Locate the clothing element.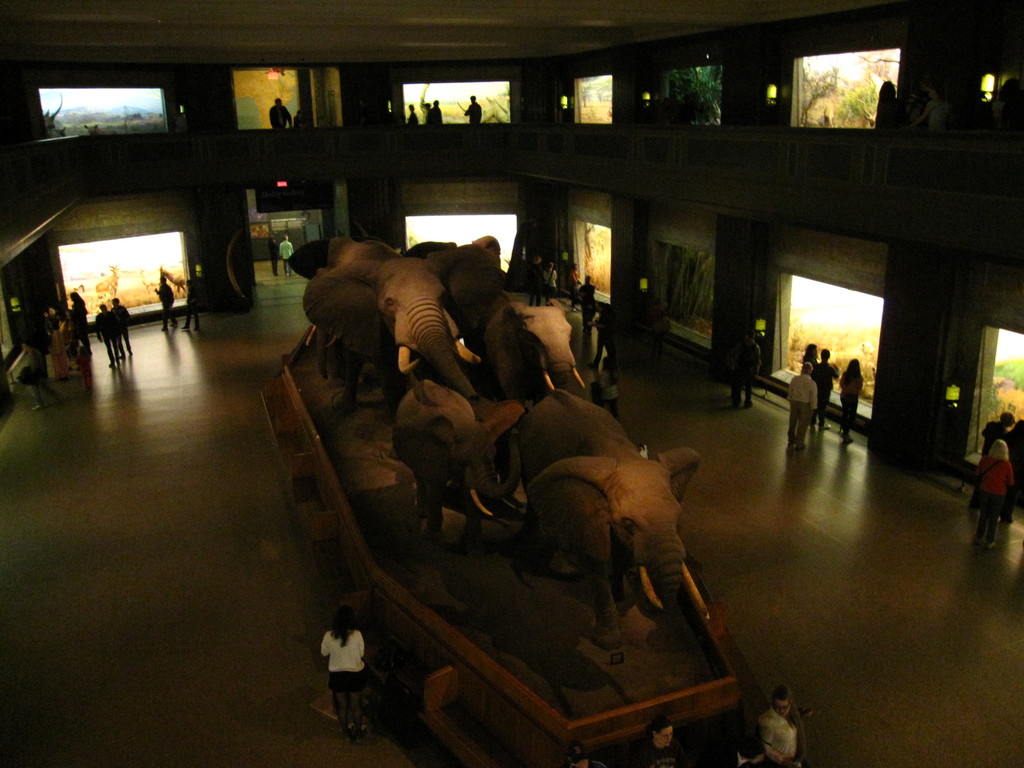
Element bbox: <box>267,242,278,275</box>.
